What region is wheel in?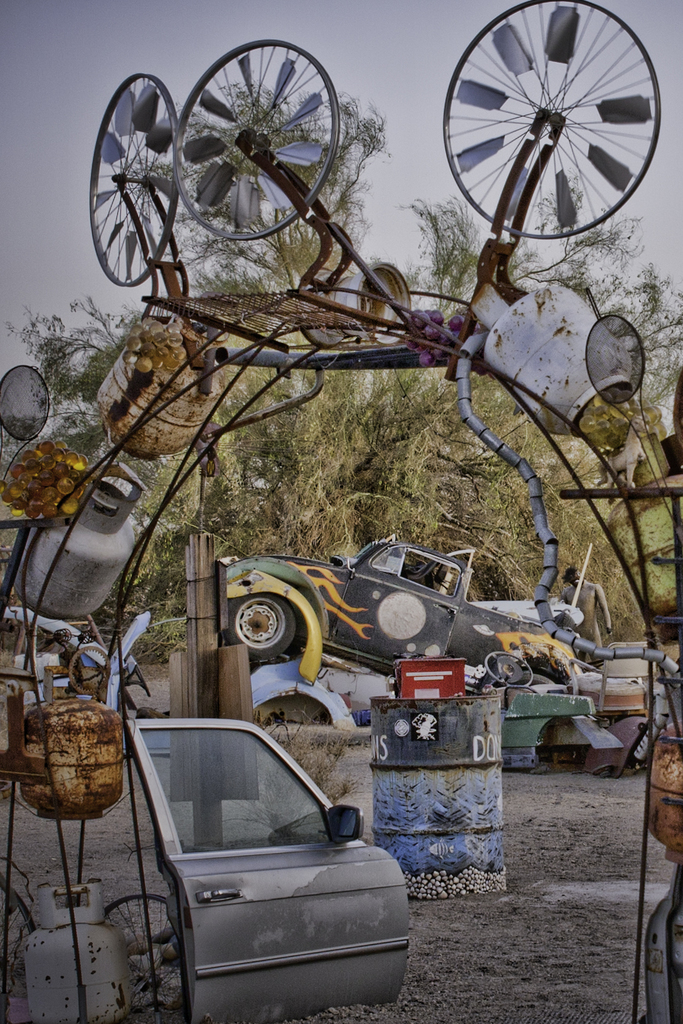
{"left": 220, "top": 598, "right": 297, "bottom": 659}.
